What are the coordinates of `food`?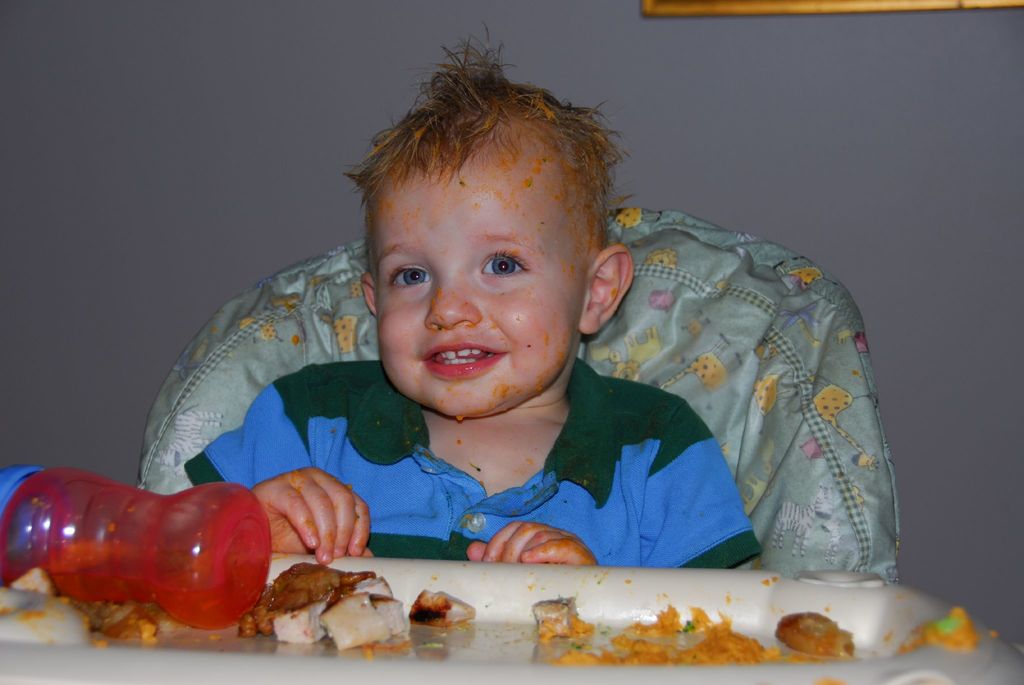
527:593:589:640.
